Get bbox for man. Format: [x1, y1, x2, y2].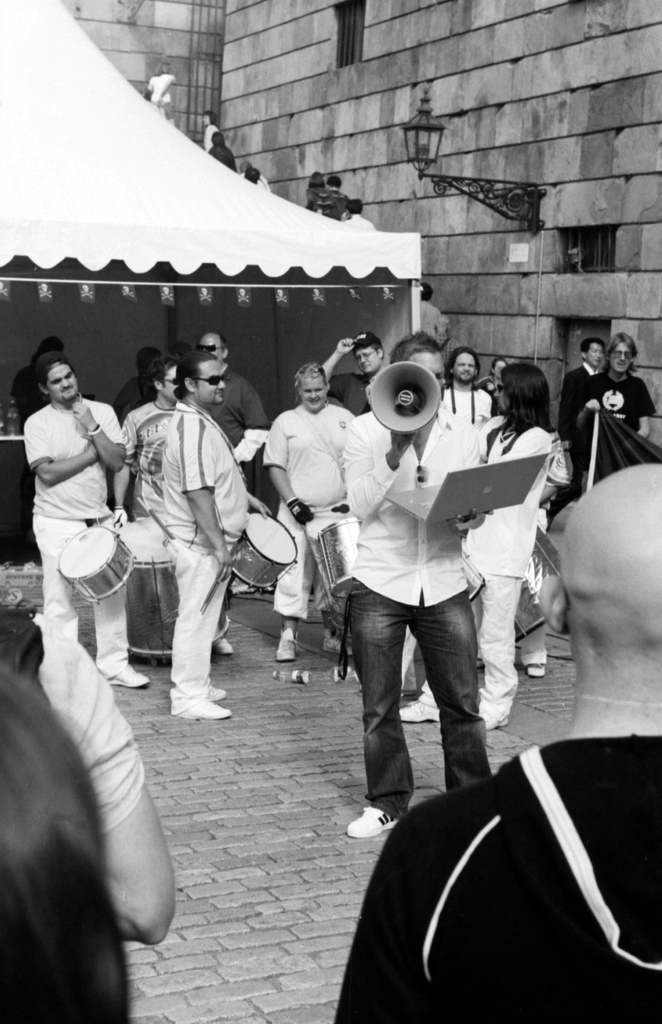
[345, 197, 373, 231].
